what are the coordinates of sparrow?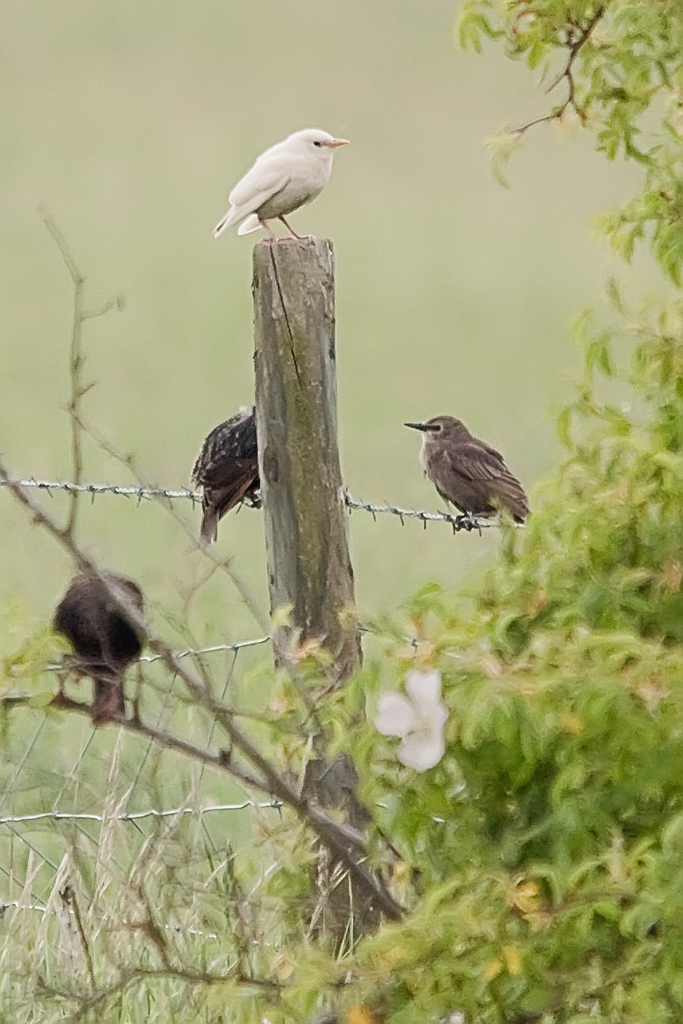
{"x1": 404, "y1": 416, "x2": 536, "y2": 528}.
